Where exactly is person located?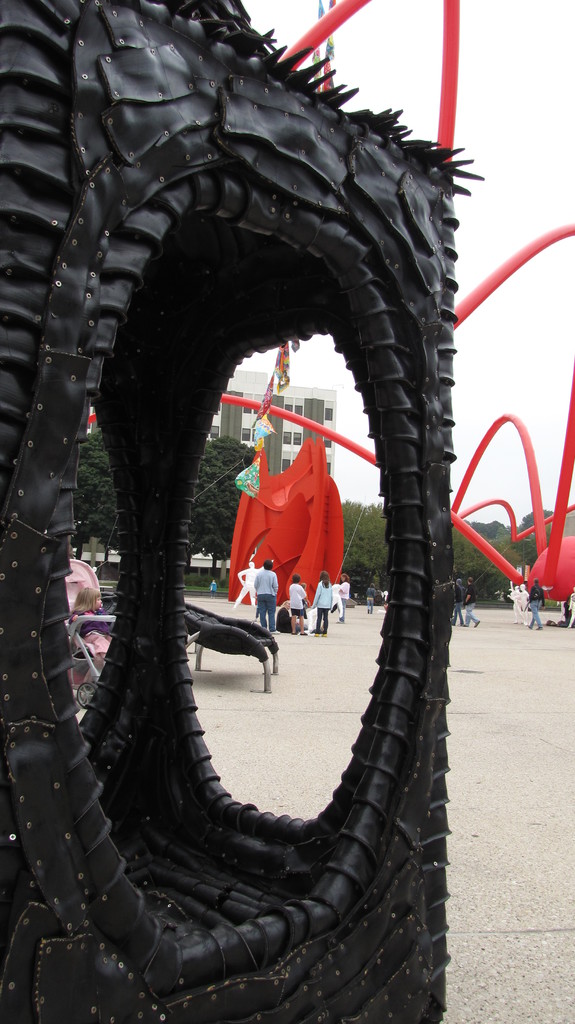
Its bounding box is l=275, t=599, r=306, b=637.
